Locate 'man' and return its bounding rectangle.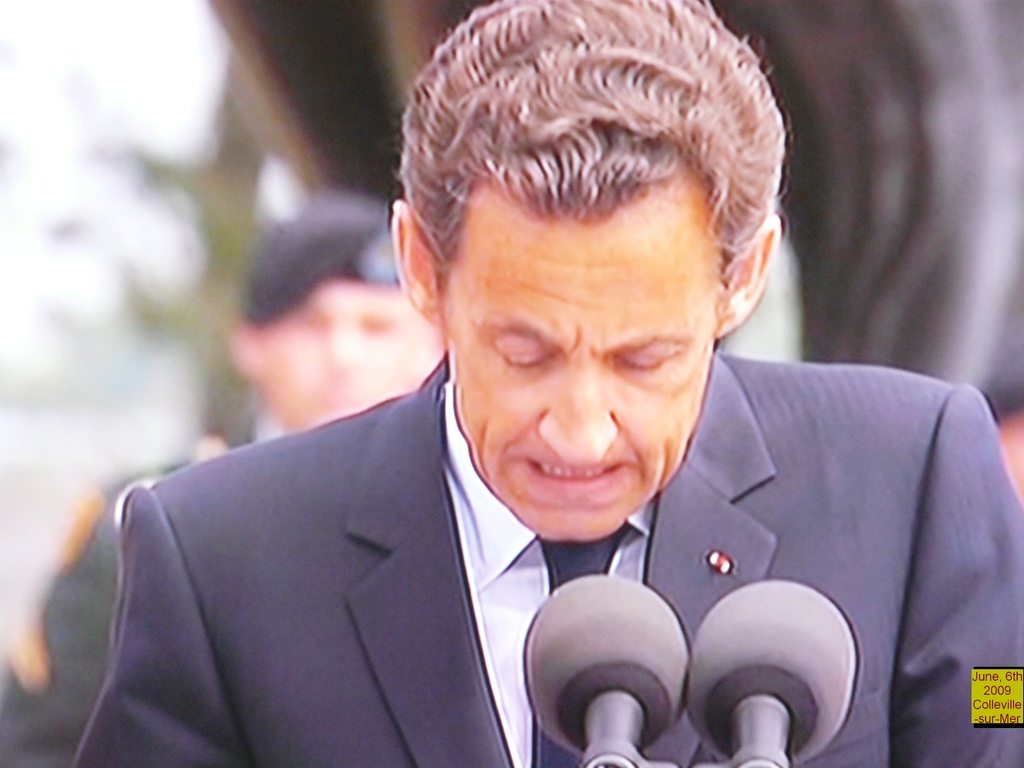
(0, 194, 436, 767).
